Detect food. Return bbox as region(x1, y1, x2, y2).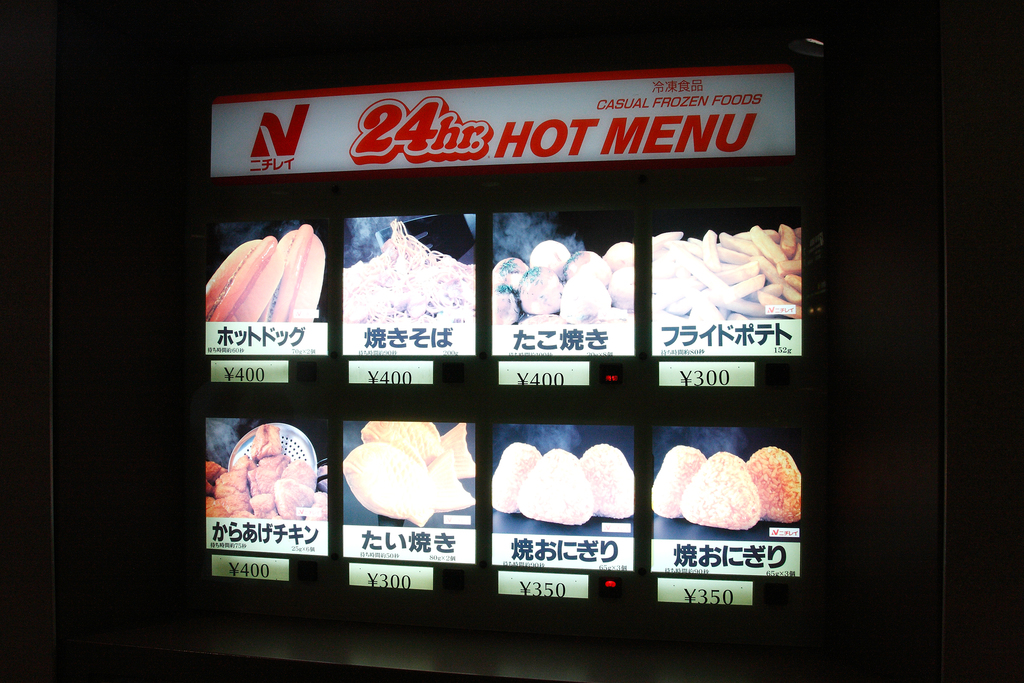
region(203, 223, 328, 322).
